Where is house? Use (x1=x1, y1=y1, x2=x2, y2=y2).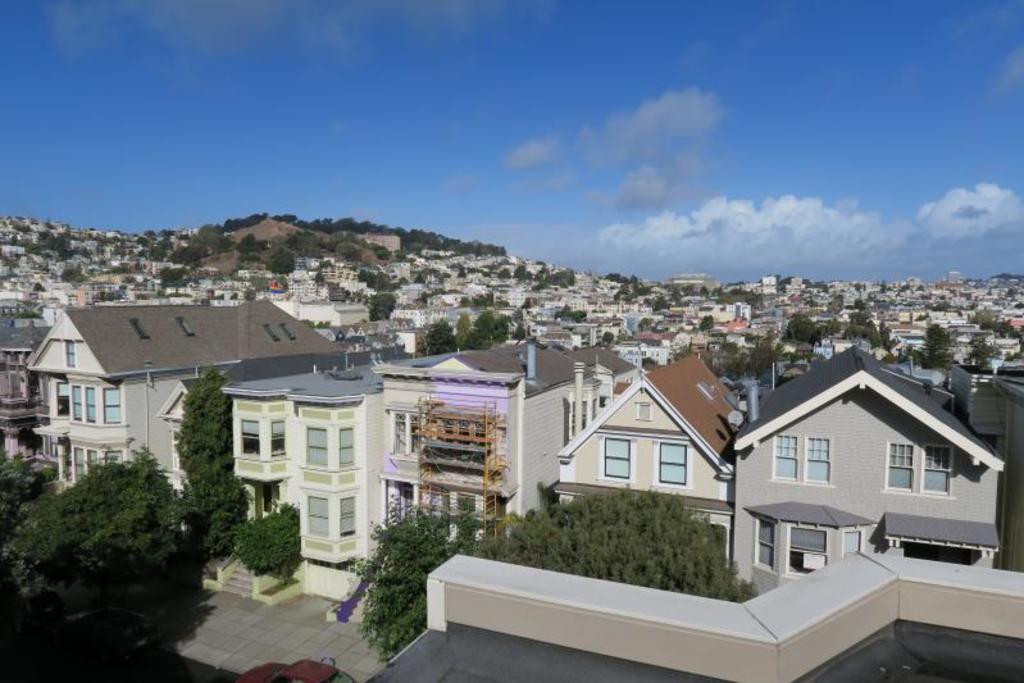
(x1=552, y1=336, x2=755, y2=564).
